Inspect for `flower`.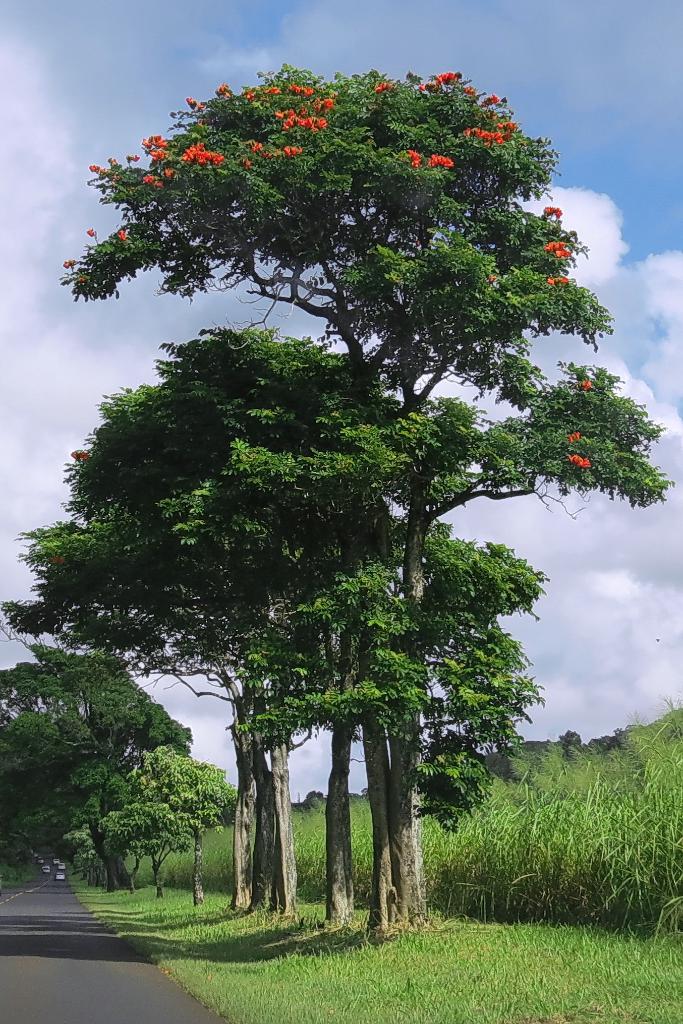
Inspection: bbox=[544, 204, 563, 214].
